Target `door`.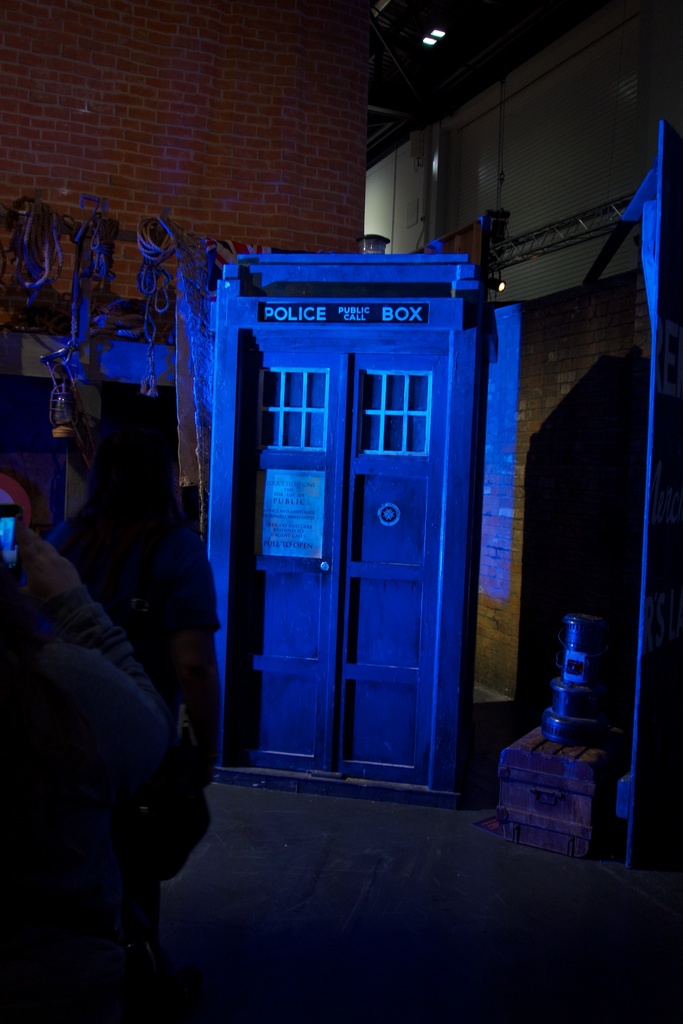
Target region: 329:333:450:785.
